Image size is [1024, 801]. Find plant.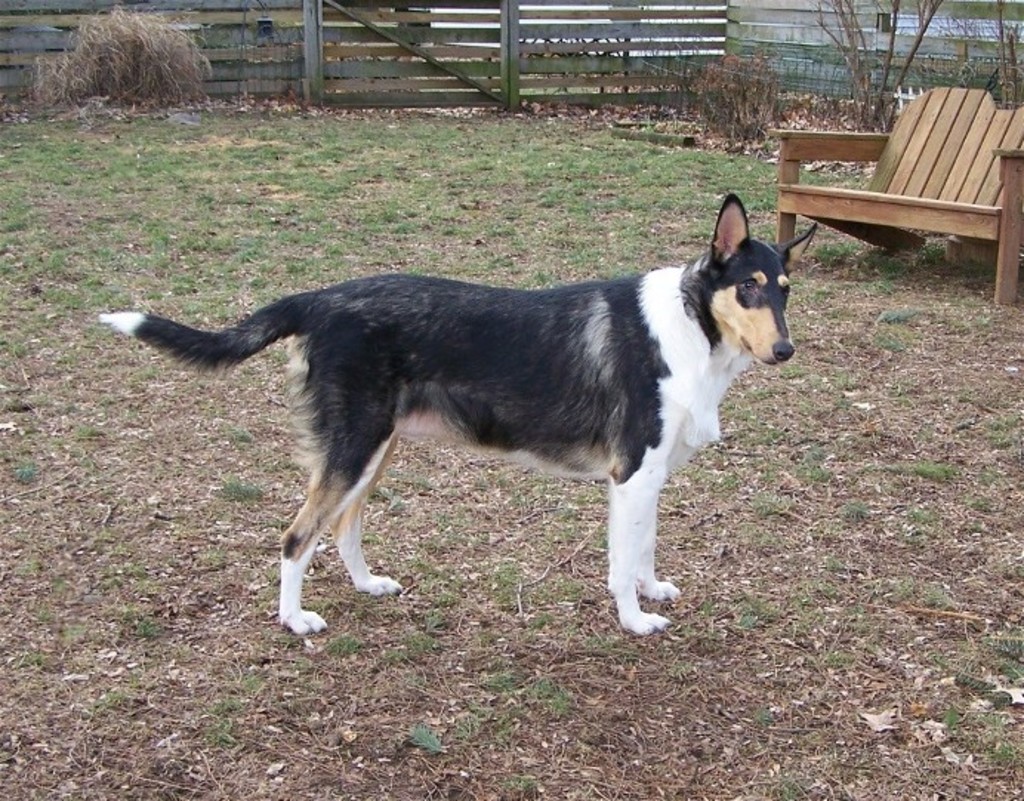
691:595:712:616.
